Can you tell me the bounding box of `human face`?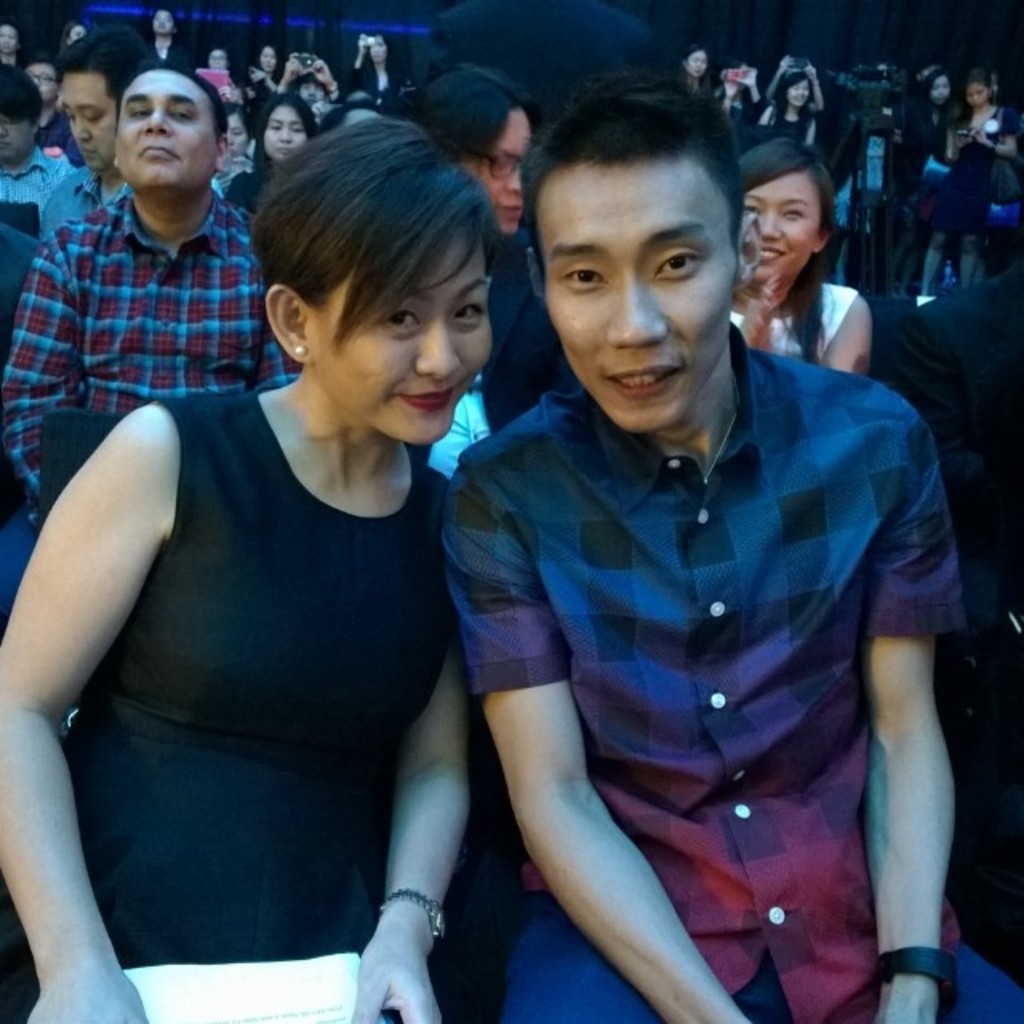
select_region(114, 66, 211, 187).
